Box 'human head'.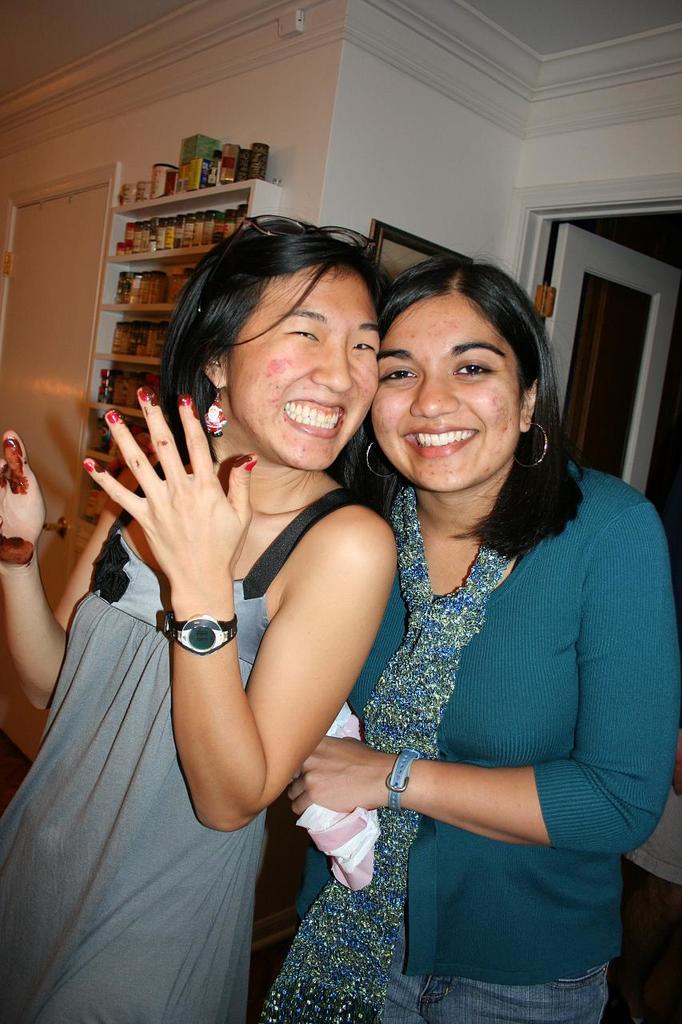
{"left": 373, "top": 254, "right": 552, "bottom": 489}.
